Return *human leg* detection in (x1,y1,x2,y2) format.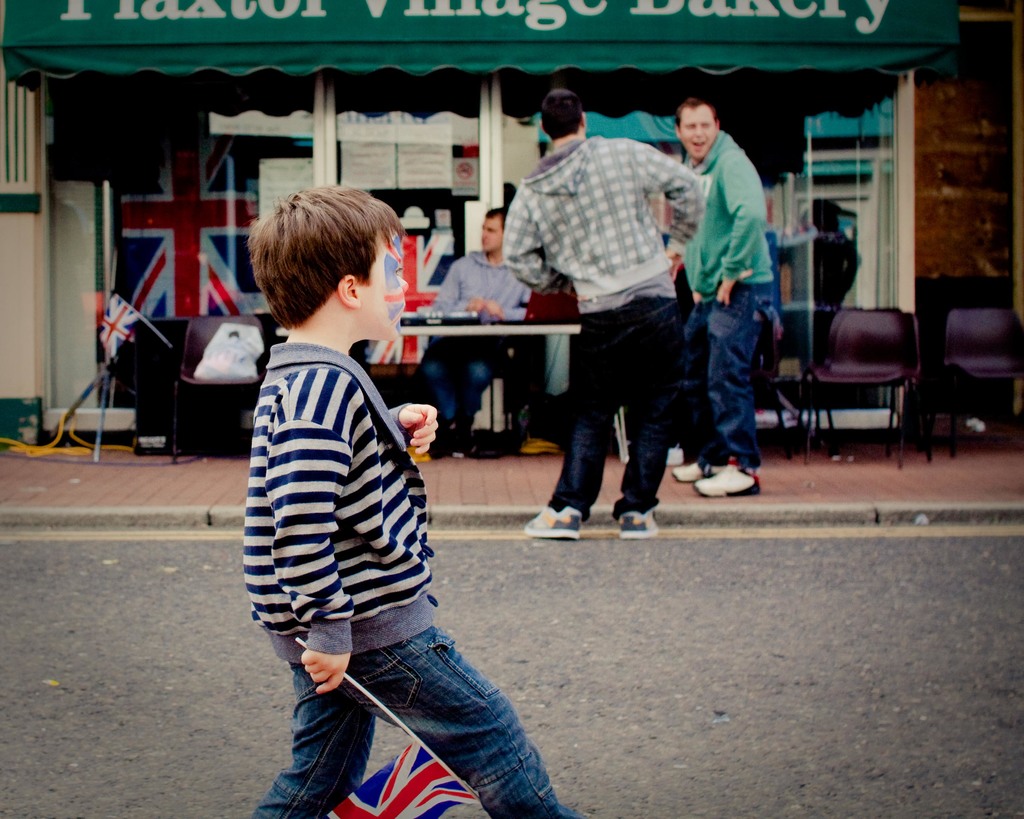
(608,283,687,542).
